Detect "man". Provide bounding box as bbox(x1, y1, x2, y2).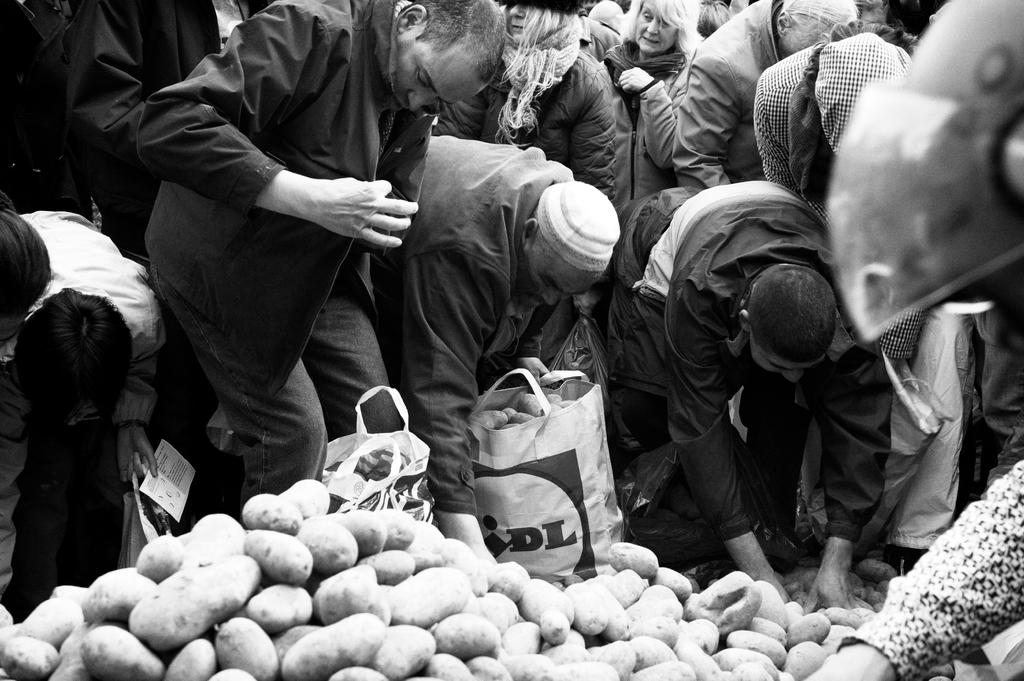
bbox(376, 133, 621, 565).
